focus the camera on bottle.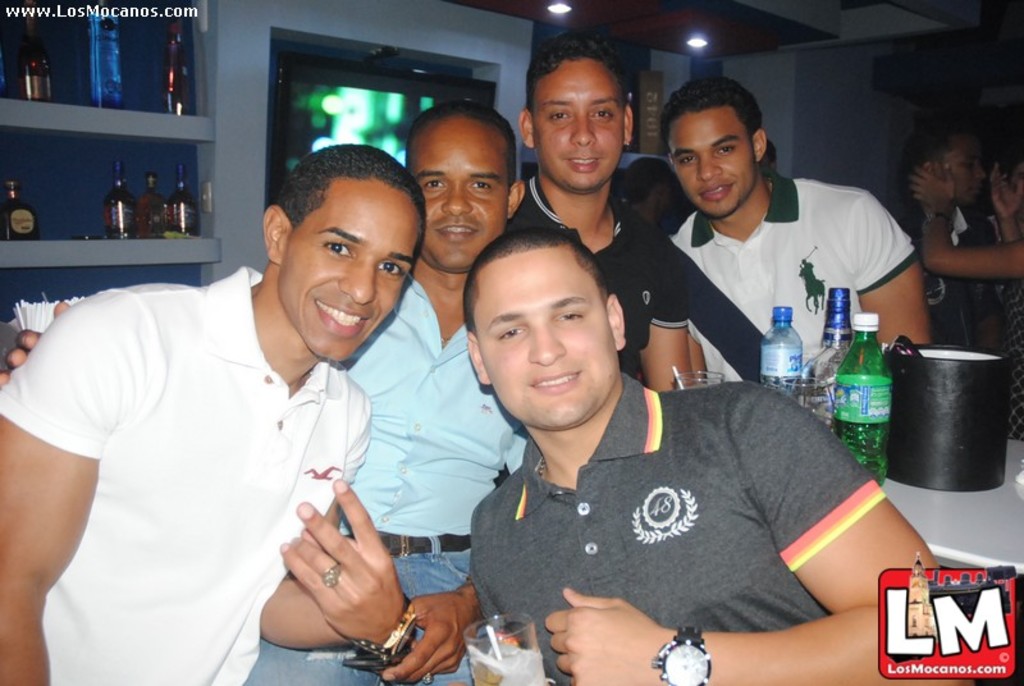
Focus region: (86,1,123,108).
